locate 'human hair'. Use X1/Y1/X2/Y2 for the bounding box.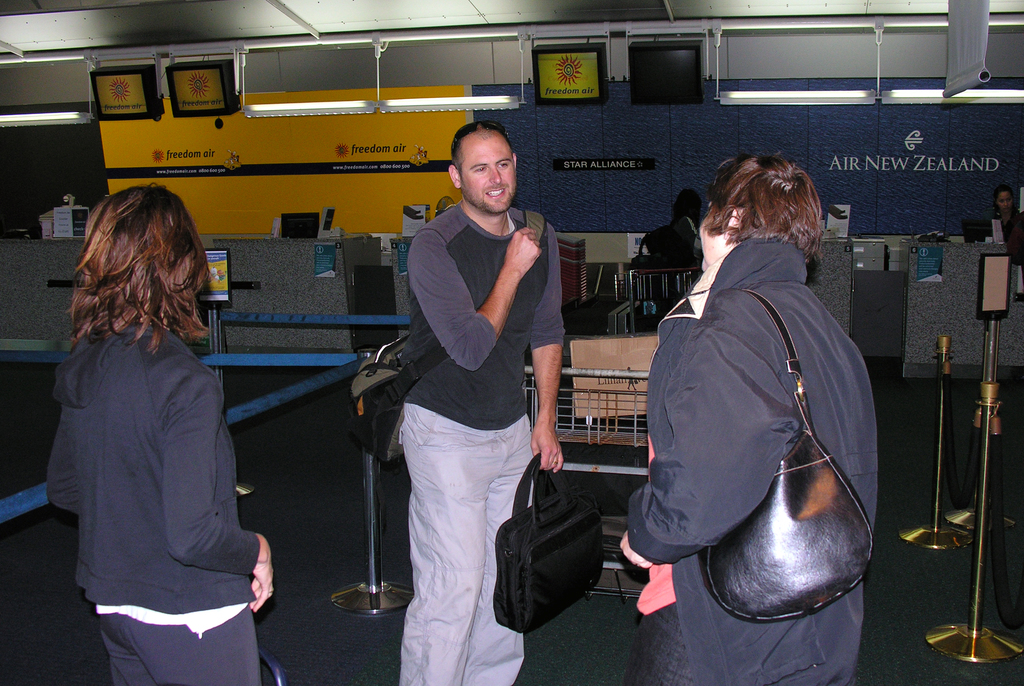
712/153/829/235.
